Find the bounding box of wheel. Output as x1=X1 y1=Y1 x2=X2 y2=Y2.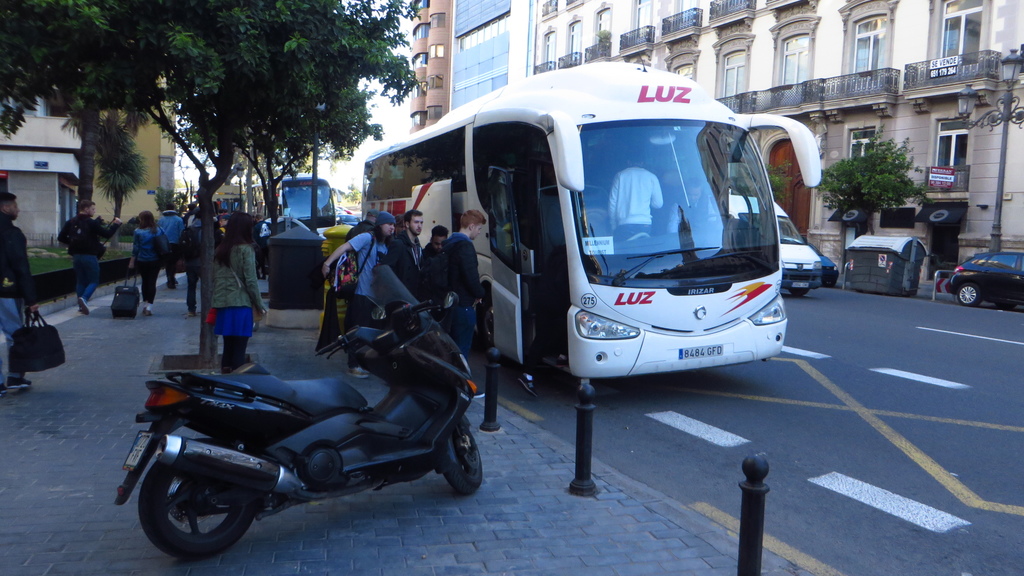
x1=956 y1=282 x2=979 y2=307.
